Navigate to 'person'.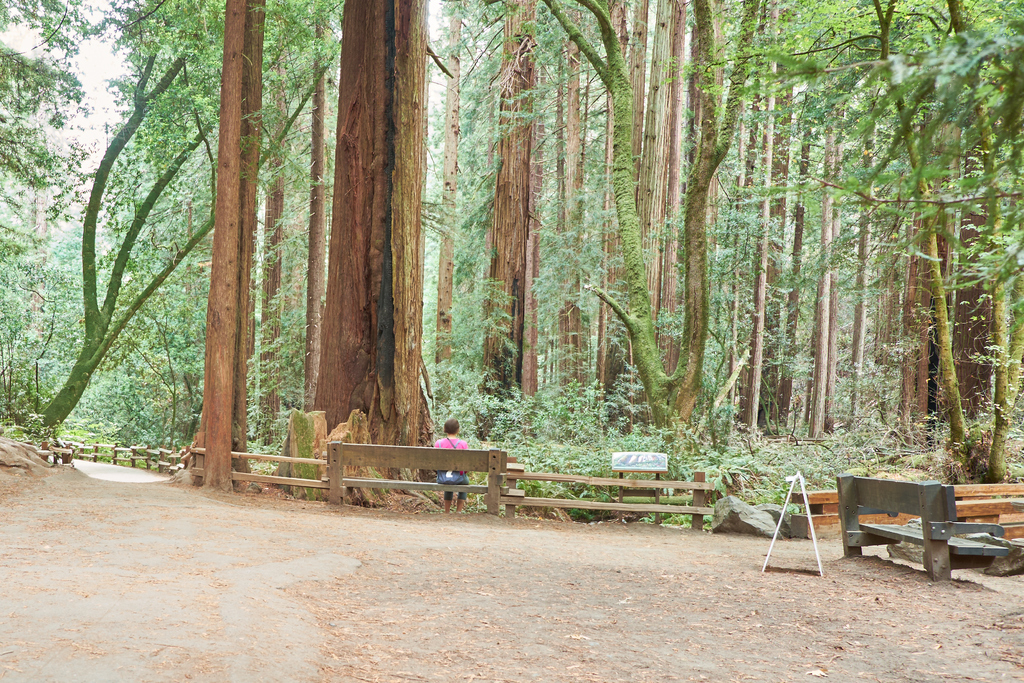
Navigation target: detection(424, 412, 472, 518).
